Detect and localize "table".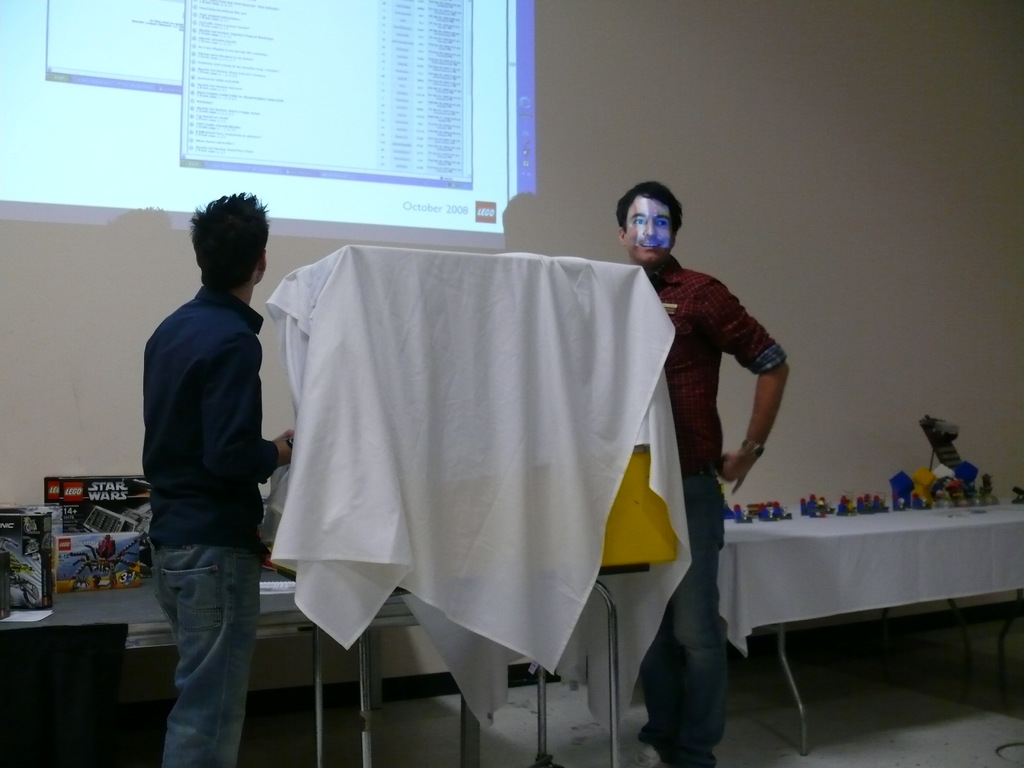
Localized at [x1=707, y1=474, x2=1023, y2=698].
